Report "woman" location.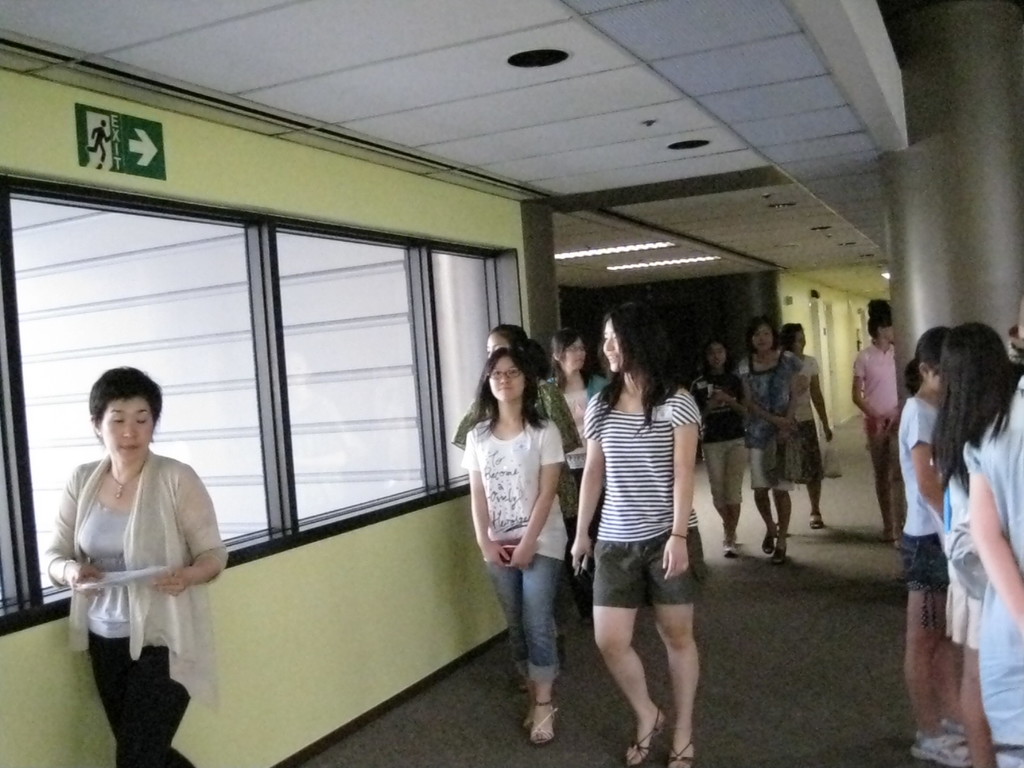
Report: x1=570 y1=300 x2=710 y2=767.
